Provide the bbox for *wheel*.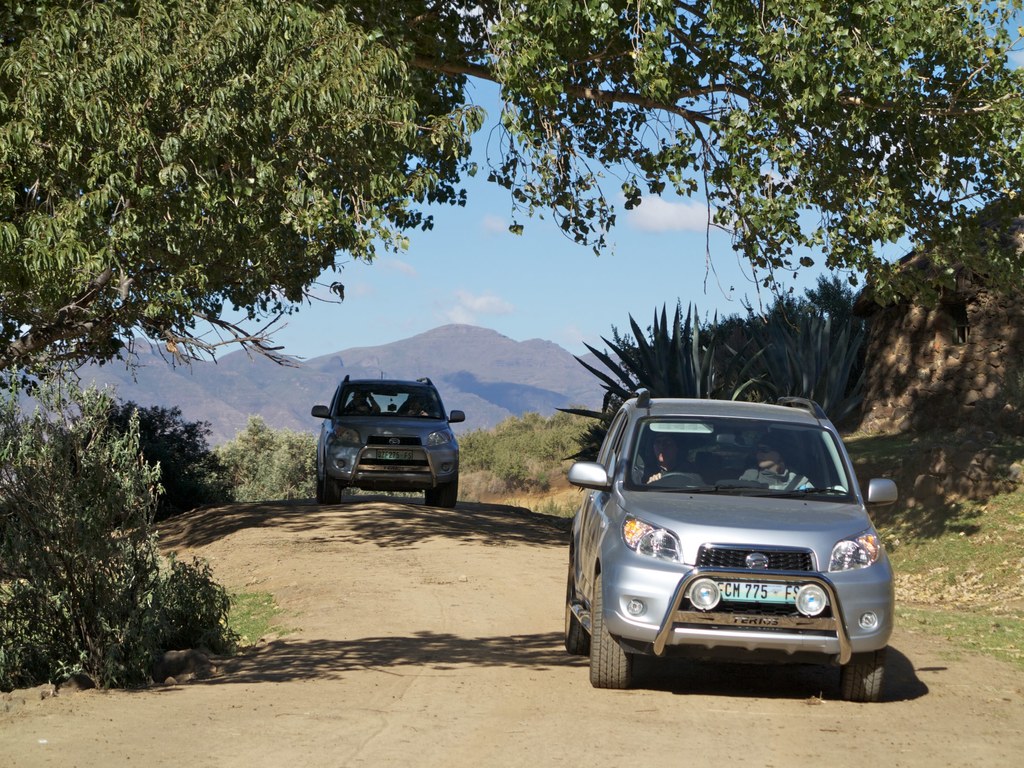
crop(657, 464, 689, 484).
